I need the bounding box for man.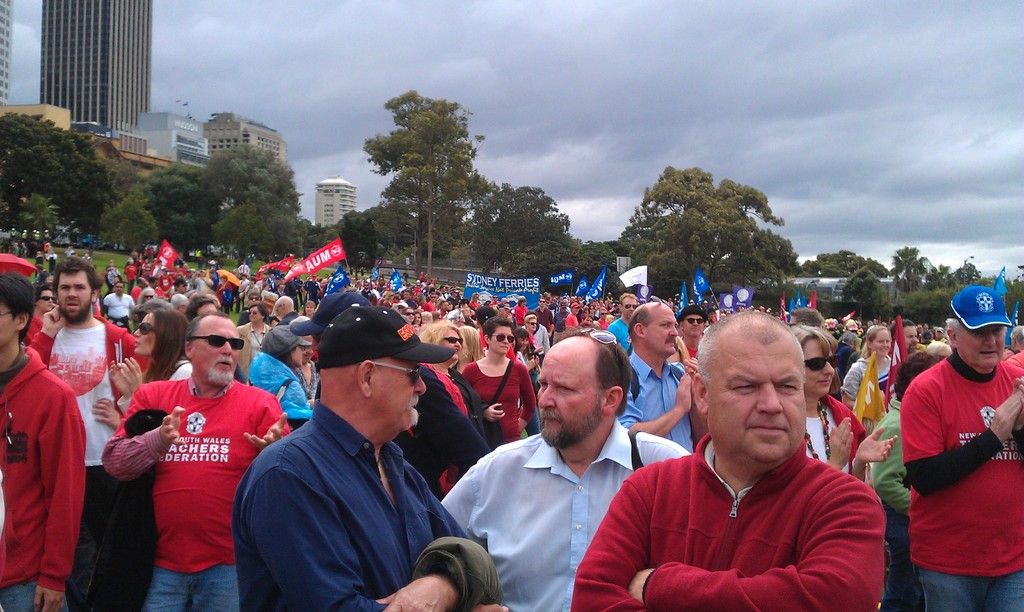
Here it is: rect(599, 323, 893, 611).
